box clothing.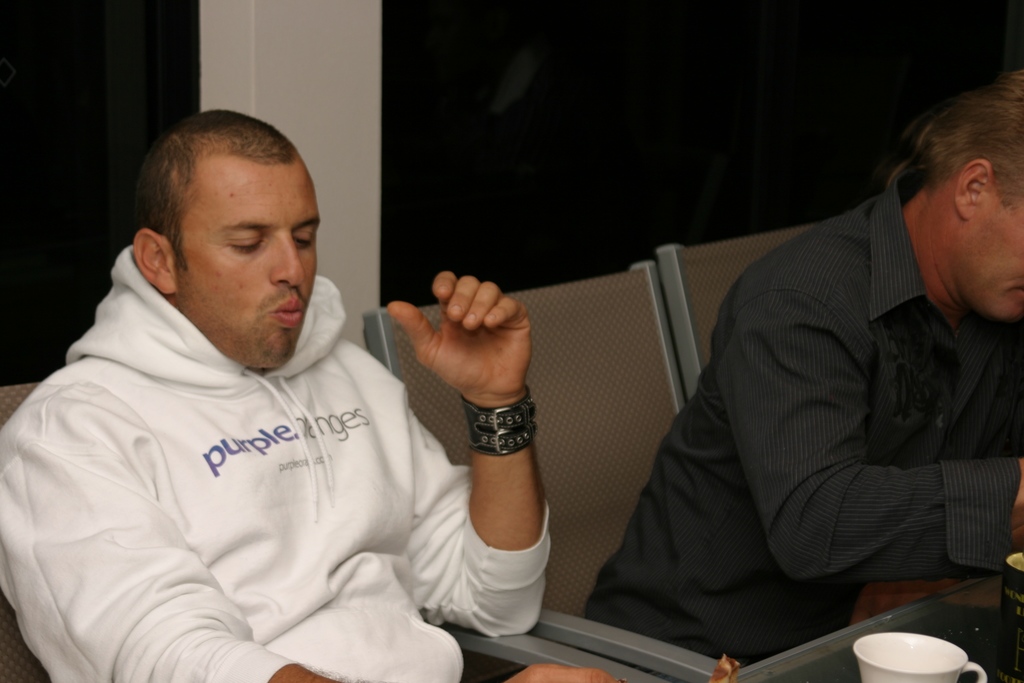
<bbox>33, 229, 465, 676</bbox>.
